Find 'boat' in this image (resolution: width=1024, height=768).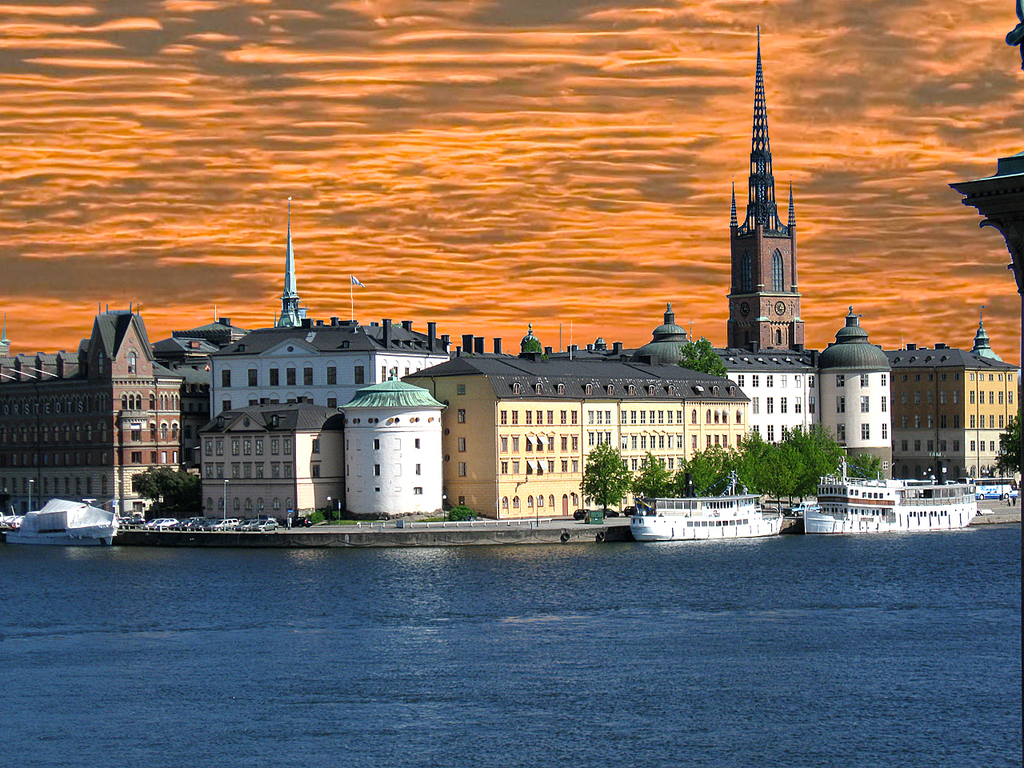
bbox=[609, 482, 804, 547].
